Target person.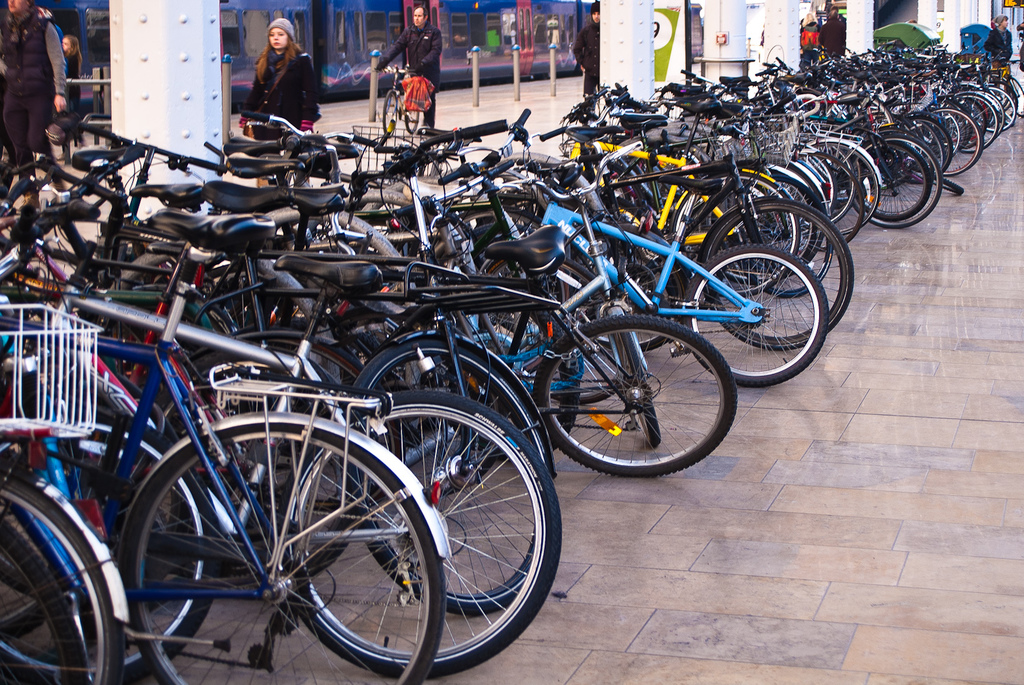
Target region: (x1=239, y1=20, x2=321, y2=186).
